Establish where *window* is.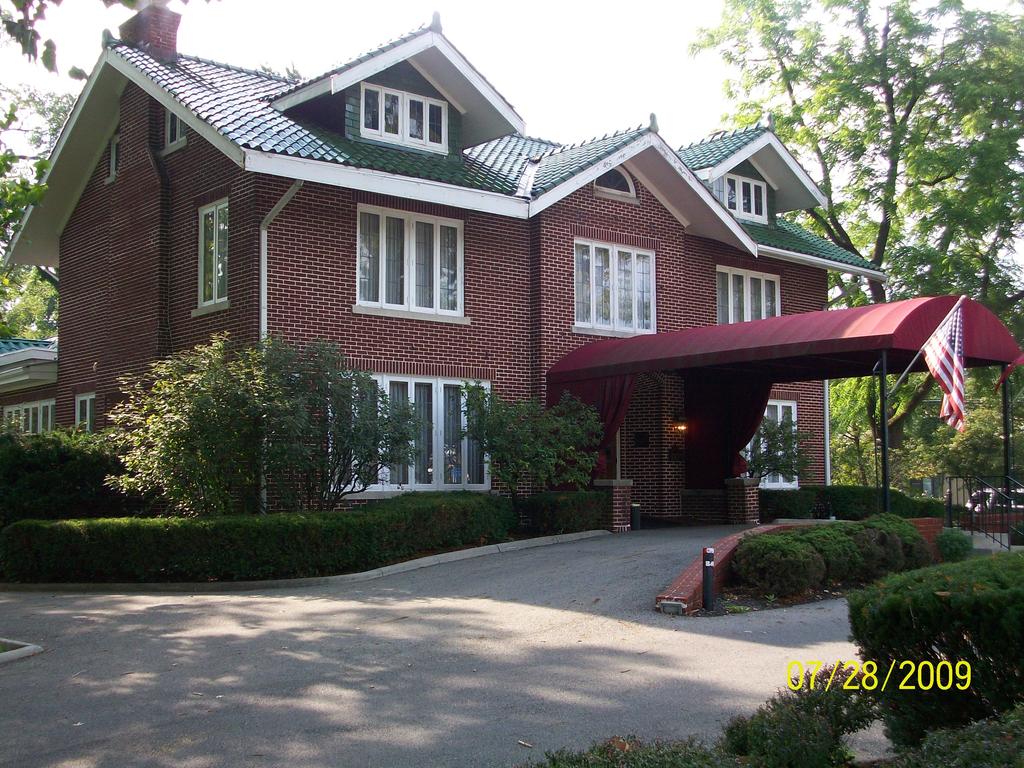
Established at <bbox>106, 135, 113, 180</bbox>.
